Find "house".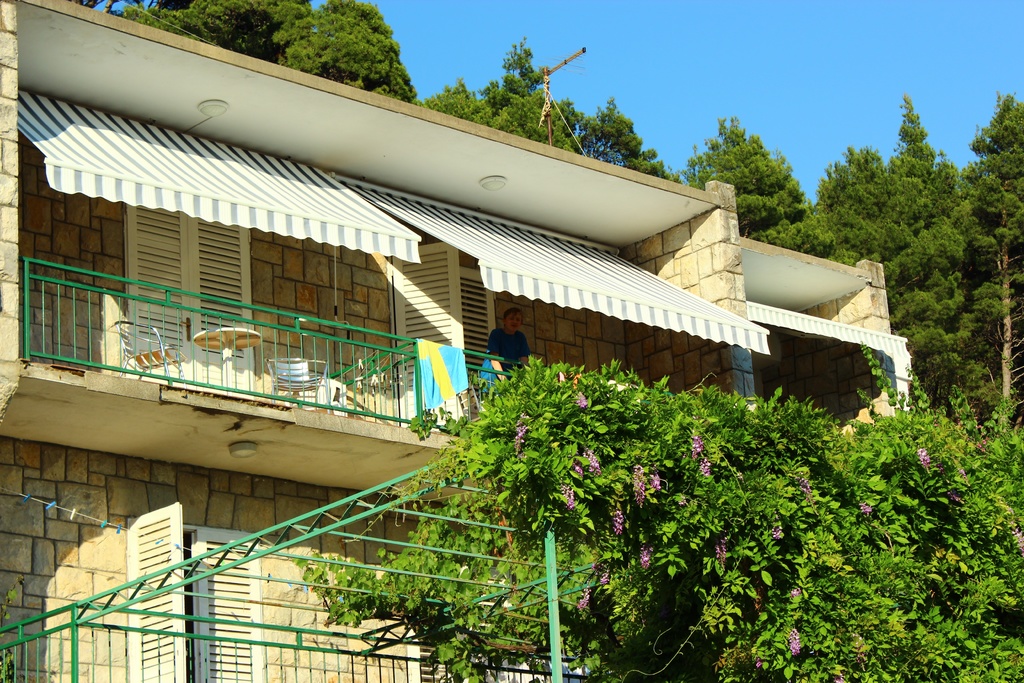
0, 0, 916, 682.
